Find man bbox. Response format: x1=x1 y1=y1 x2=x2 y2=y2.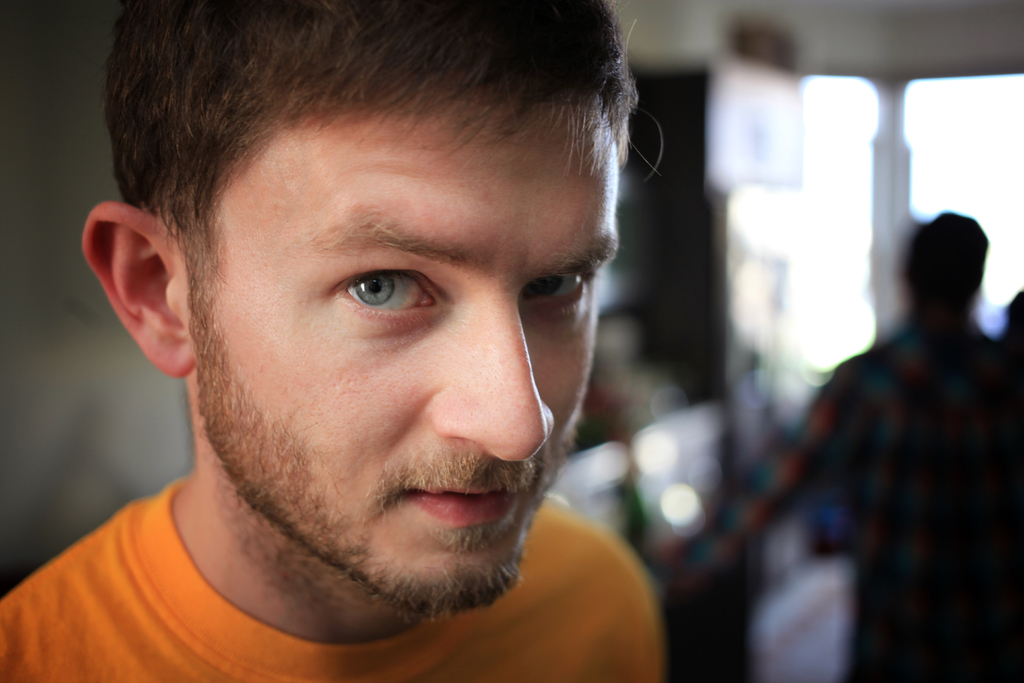
x1=785 y1=183 x2=1023 y2=682.
